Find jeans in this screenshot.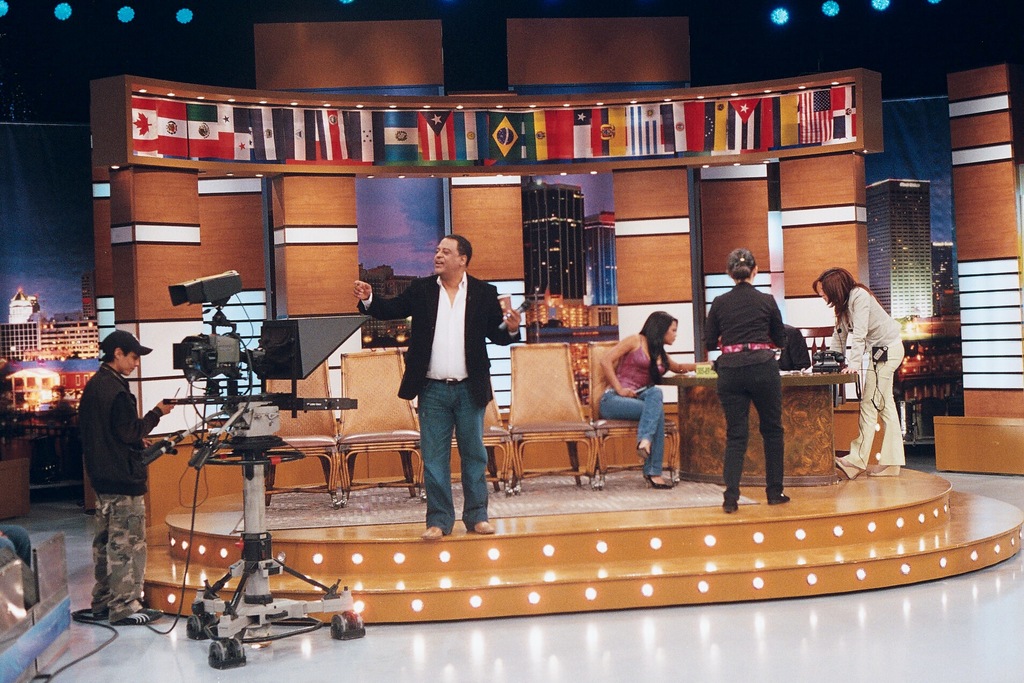
The bounding box for jeans is [left=701, top=342, right=783, bottom=482].
